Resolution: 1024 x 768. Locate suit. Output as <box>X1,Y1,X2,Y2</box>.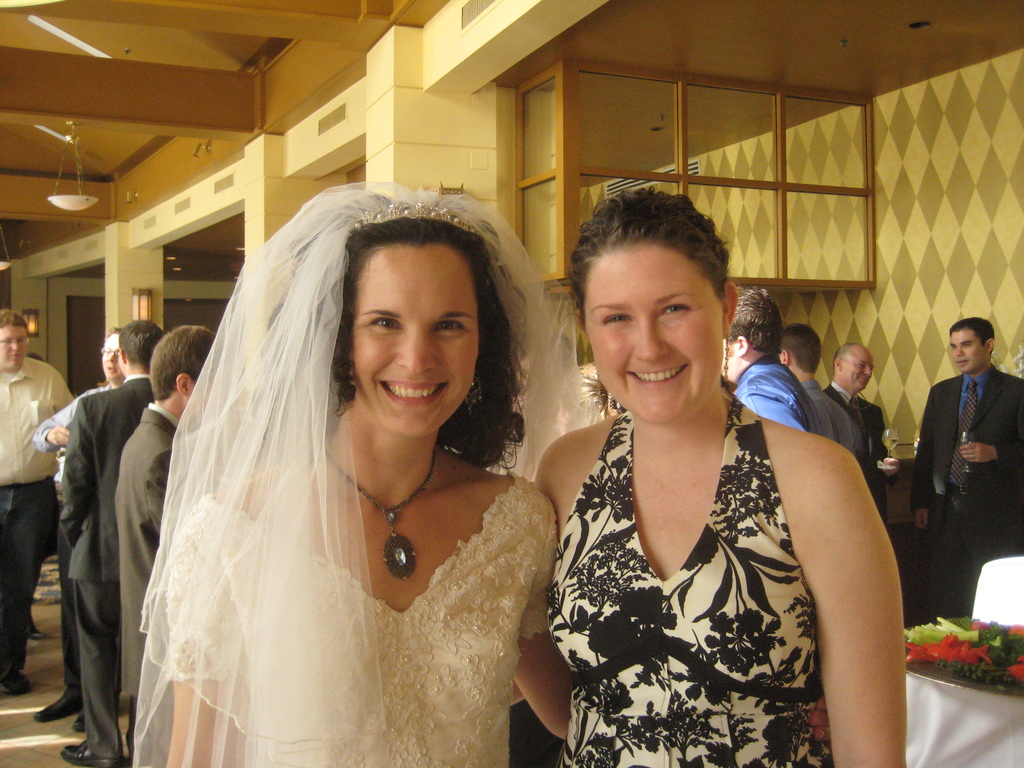
<box>912,333,1018,636</box>.
